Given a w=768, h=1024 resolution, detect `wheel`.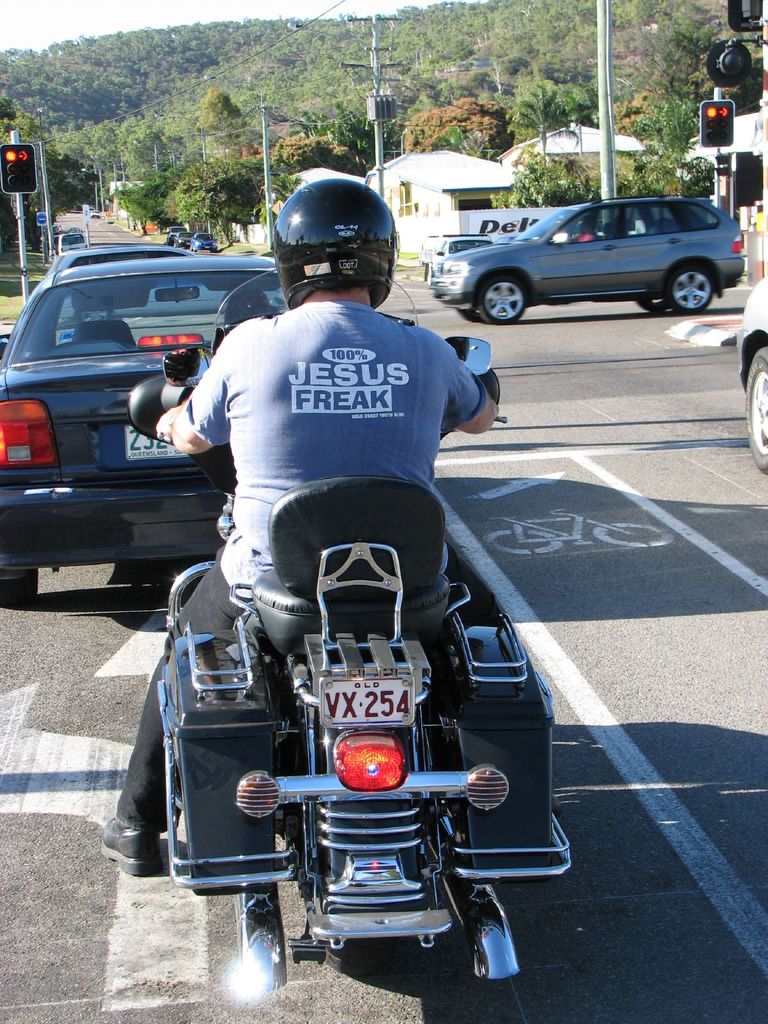
x1=2, y1=566, x2=36, y2=597.
